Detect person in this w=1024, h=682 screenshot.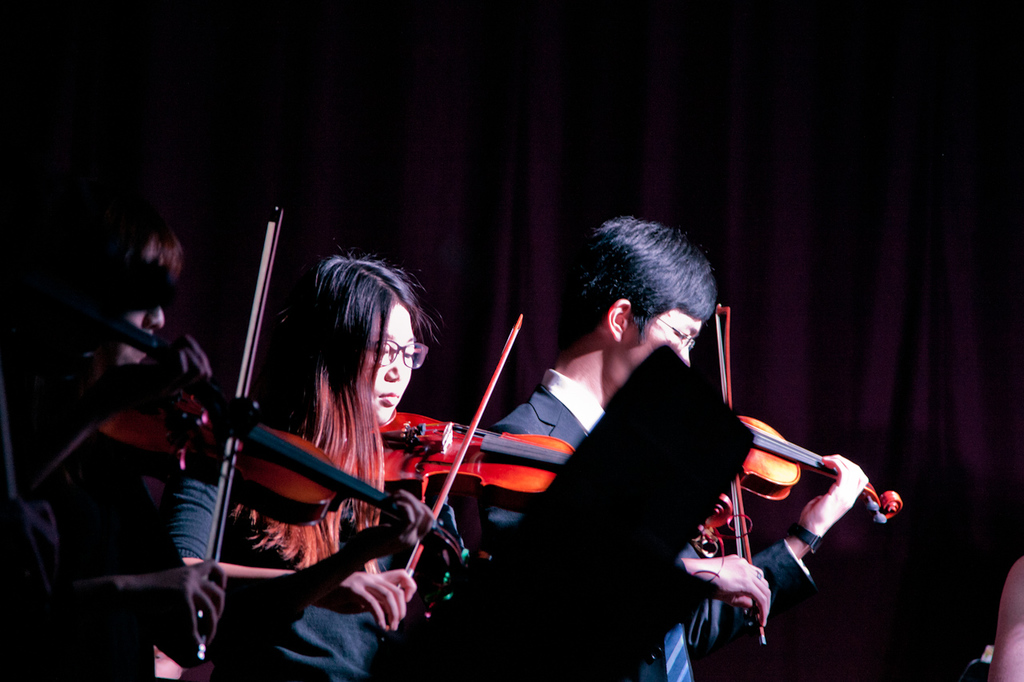
Detection: 963, 562, 1023, 681.
